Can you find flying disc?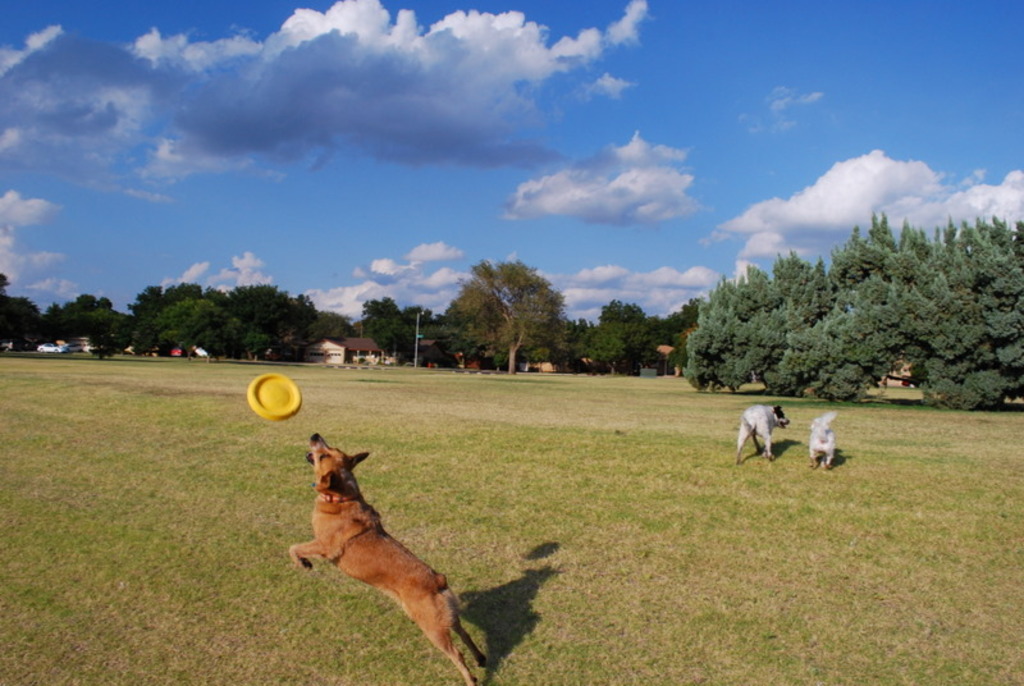
Yes, bounding box: x1=247, y1=370, x2=301, y2=419.
